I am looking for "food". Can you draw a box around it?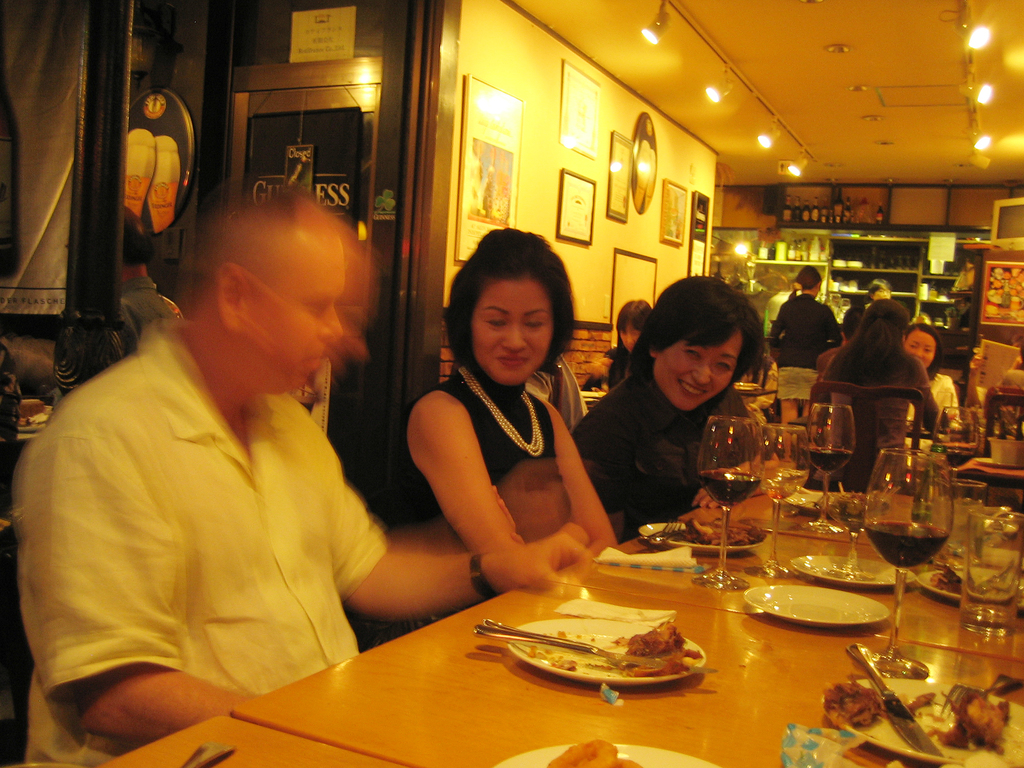
Sure, the bounding box is 821/676/895/728.
